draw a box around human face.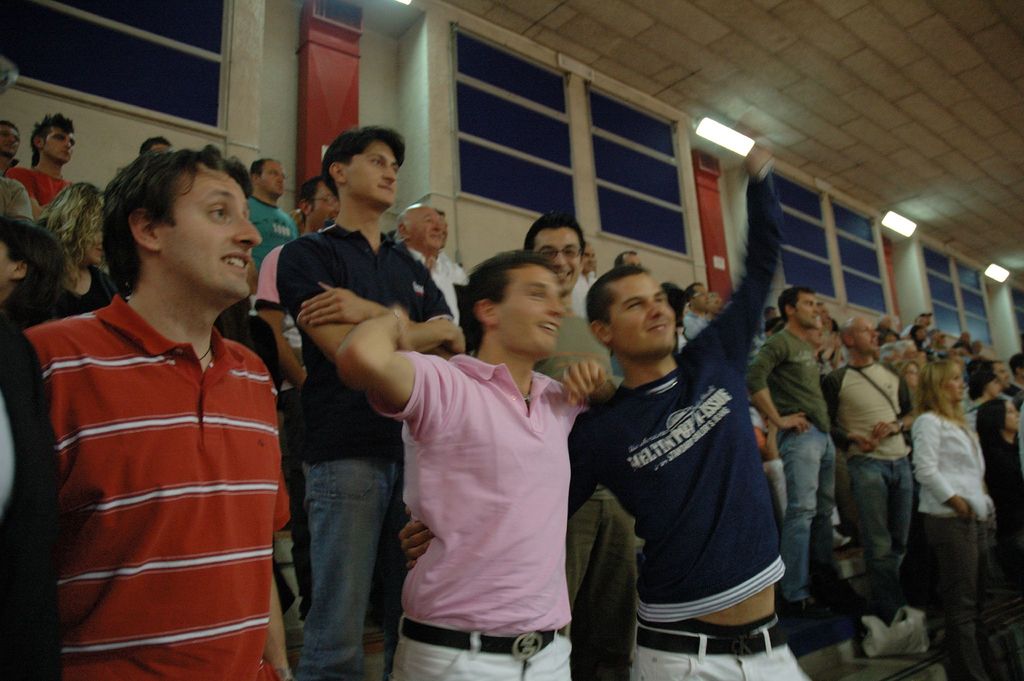
crop(498, 267, 564, 361).
